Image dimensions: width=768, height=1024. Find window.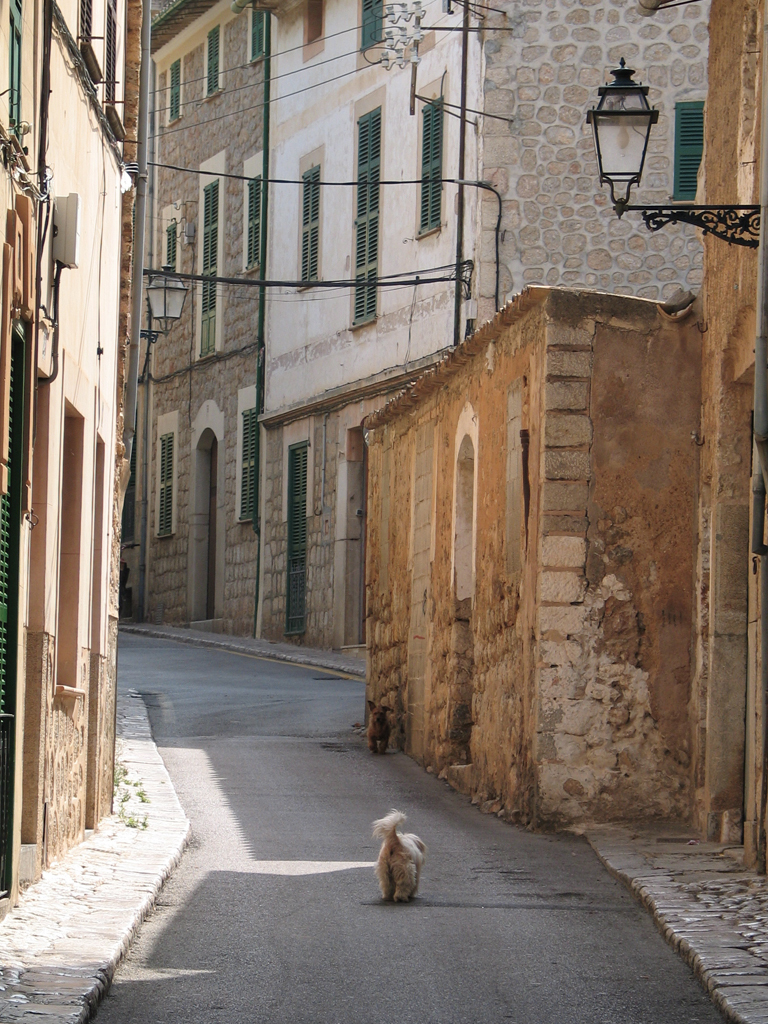
(165,56,183,126).
